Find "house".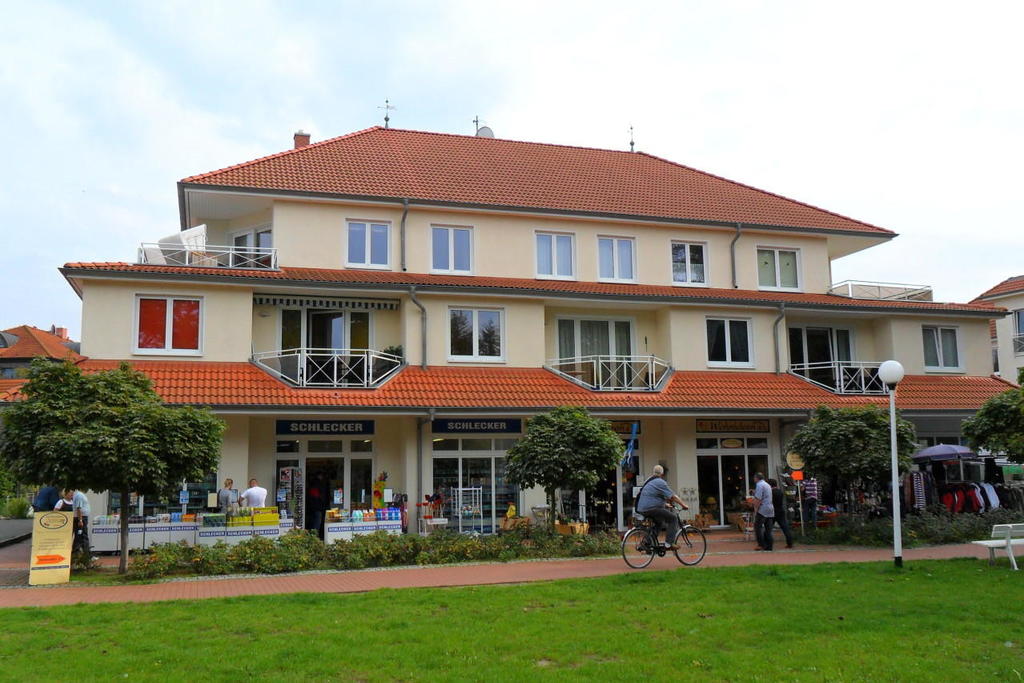
select_region(974, 275, 1023, 391).
